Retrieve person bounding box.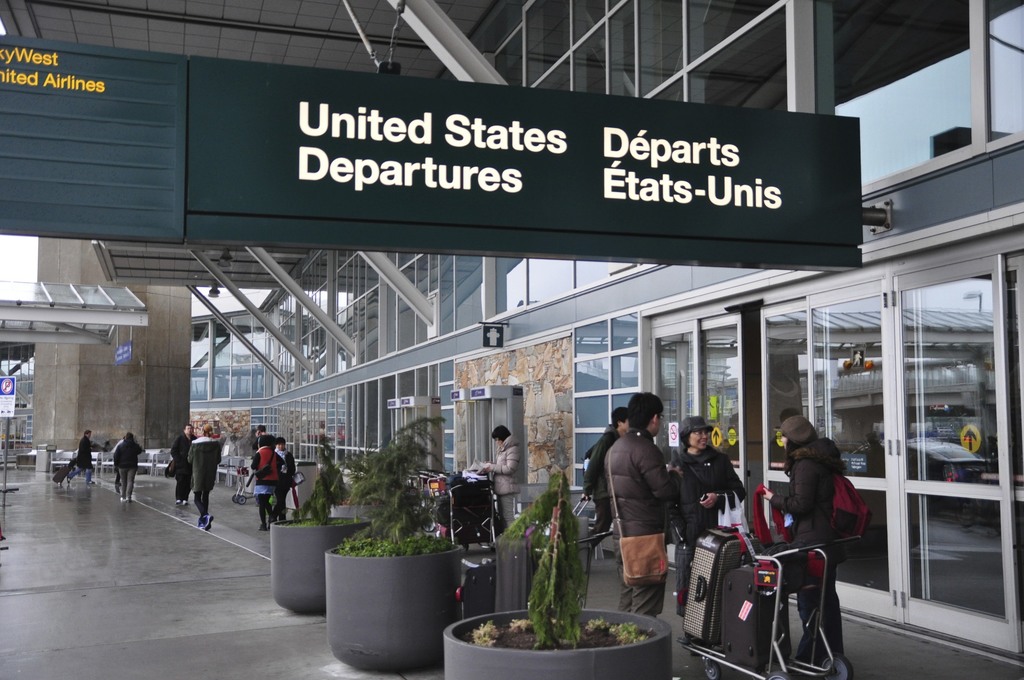
Bounding box: {"left": 238, "top": 432, "right": 285, "bottom": 537}.
